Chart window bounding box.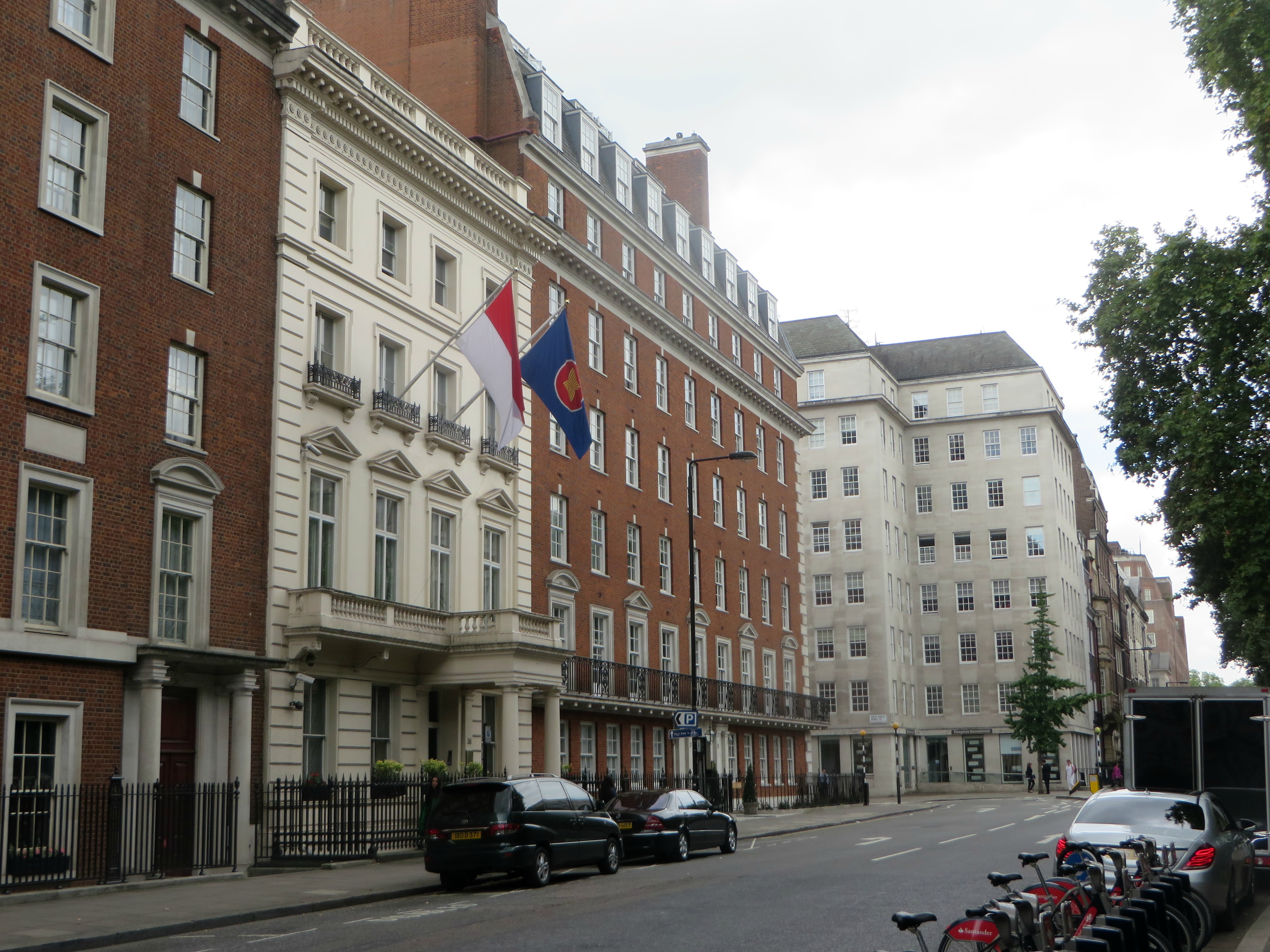
Charted: detection(224, 99, 228, 110).
